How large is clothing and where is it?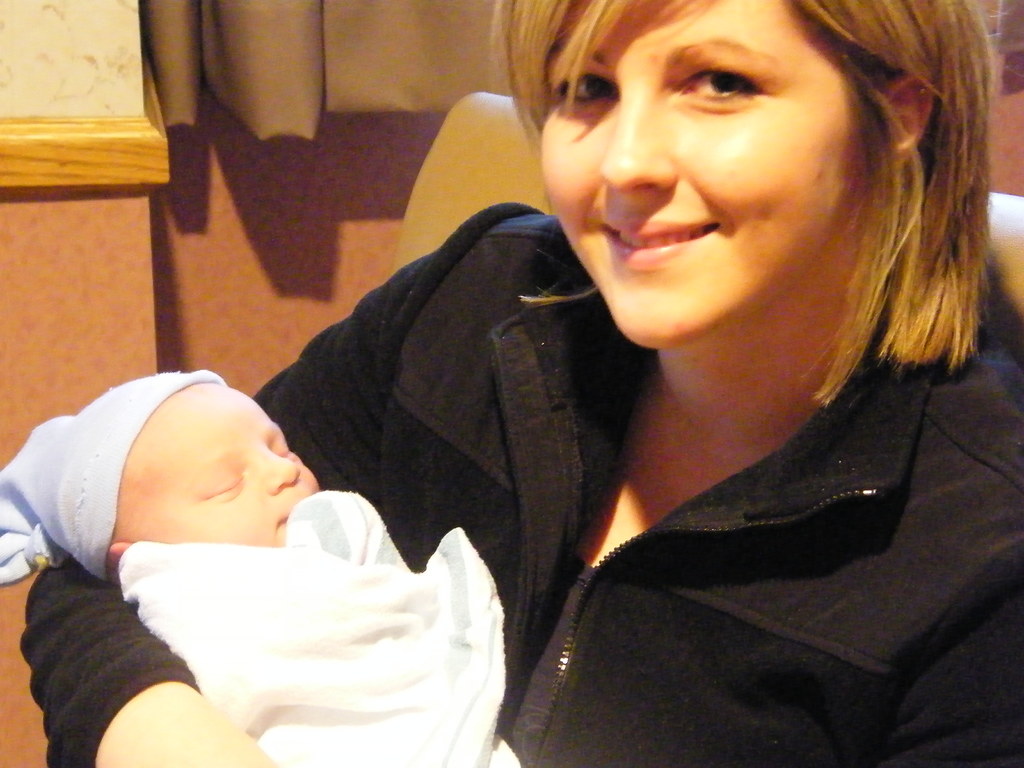
Bounding box: x1=3, y1=1, x2=1023, y2=767.
